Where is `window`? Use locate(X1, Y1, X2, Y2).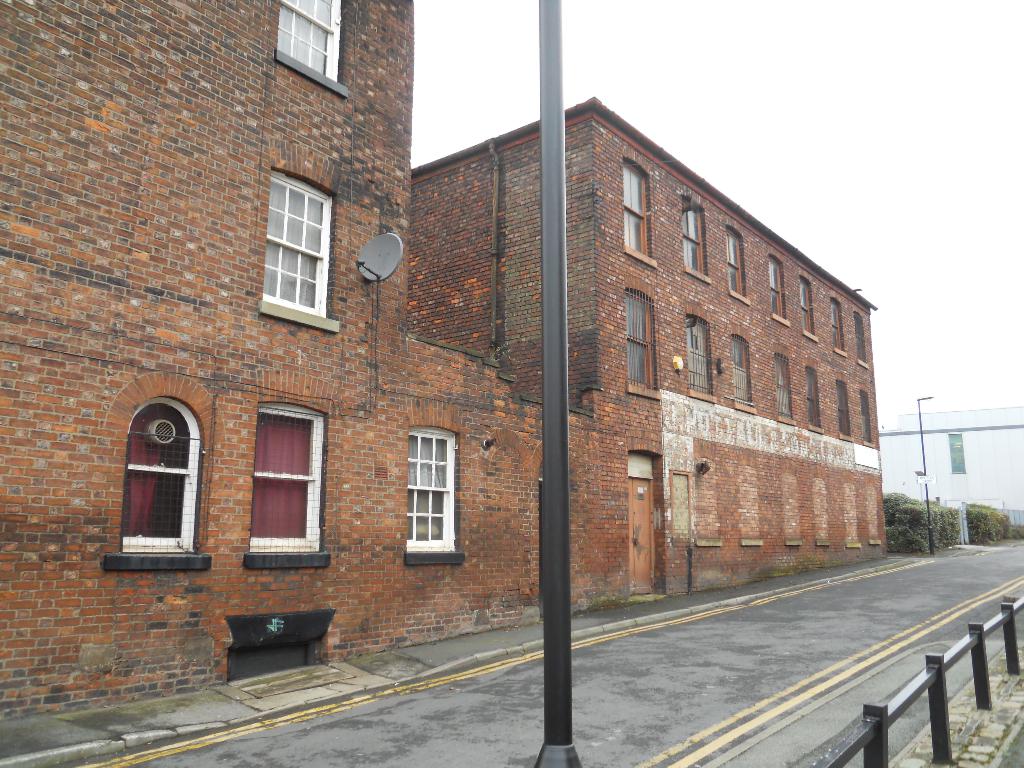
locate(676, 189, 714, 285).
